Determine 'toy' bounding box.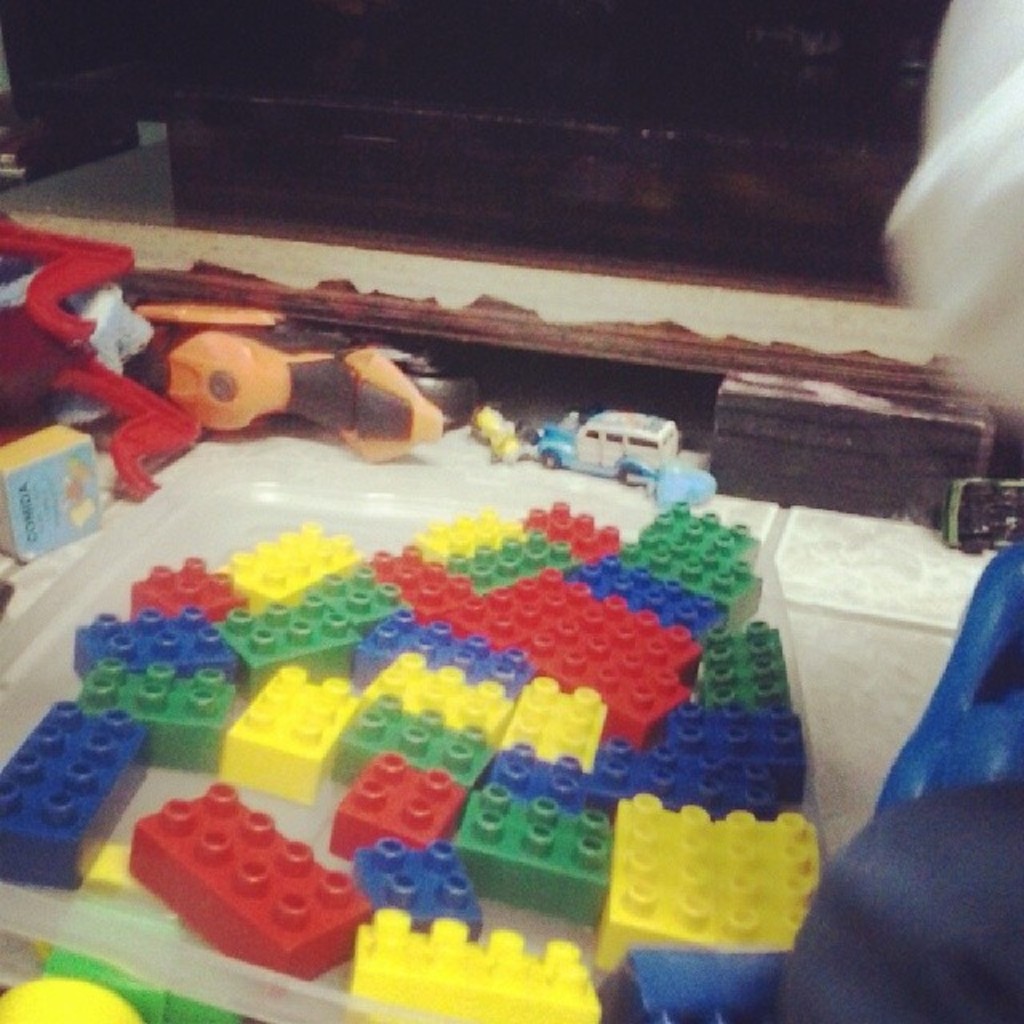
Determined: (left=950, top=464, right=1022, bottom=558).
